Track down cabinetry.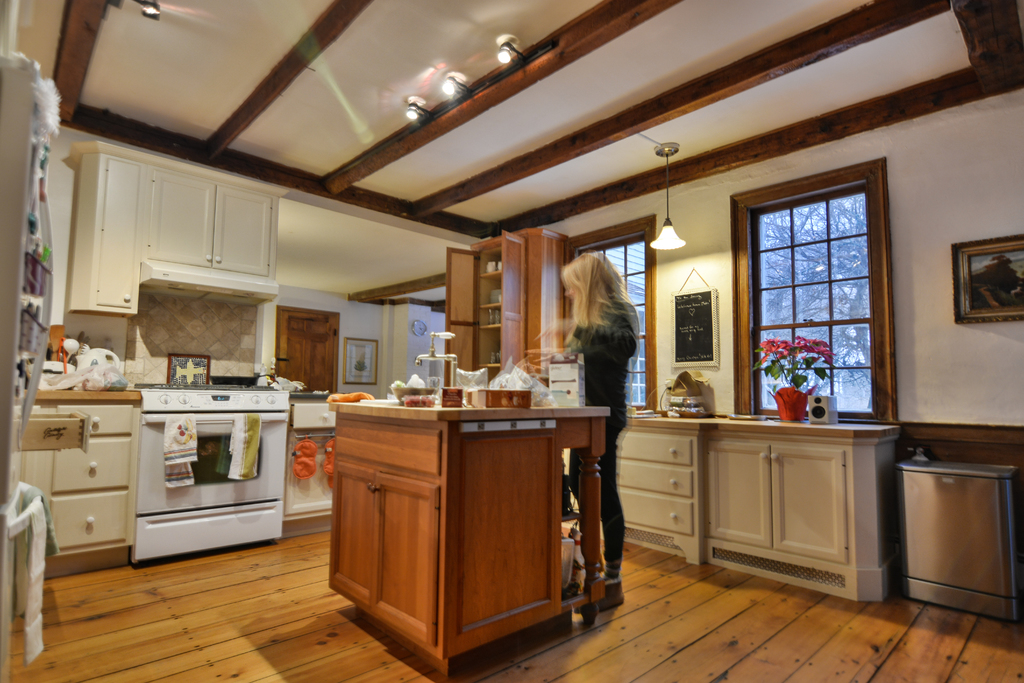
Tracked to l=65, t=129, r=301, b=331.
